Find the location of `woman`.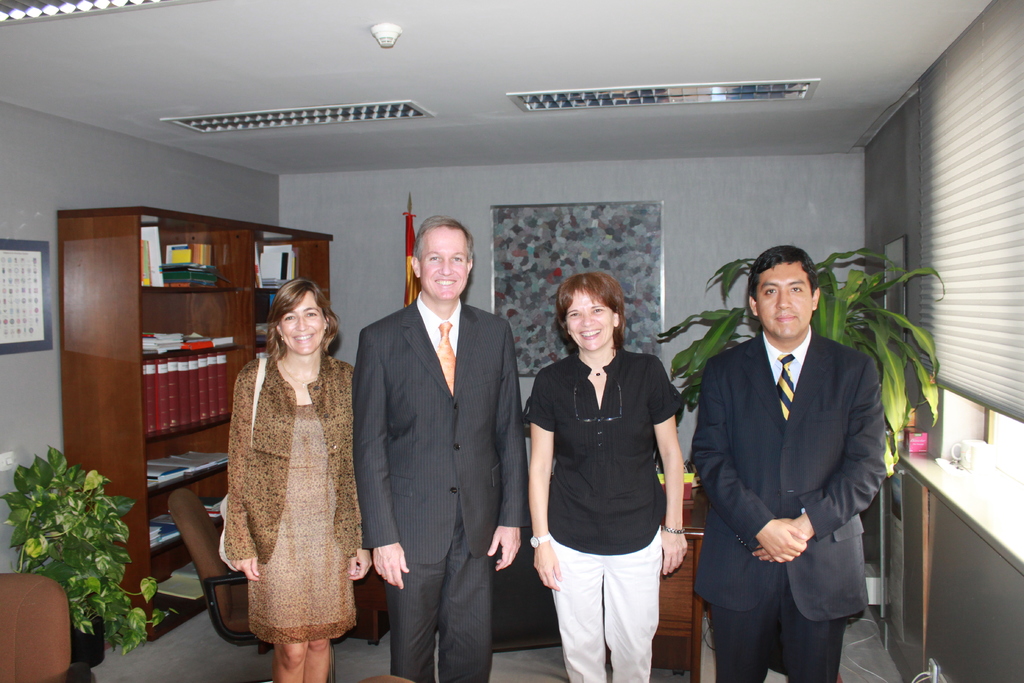
Location: {"left": 525, "top": 268, "right": 685, "bottom": 682}.
